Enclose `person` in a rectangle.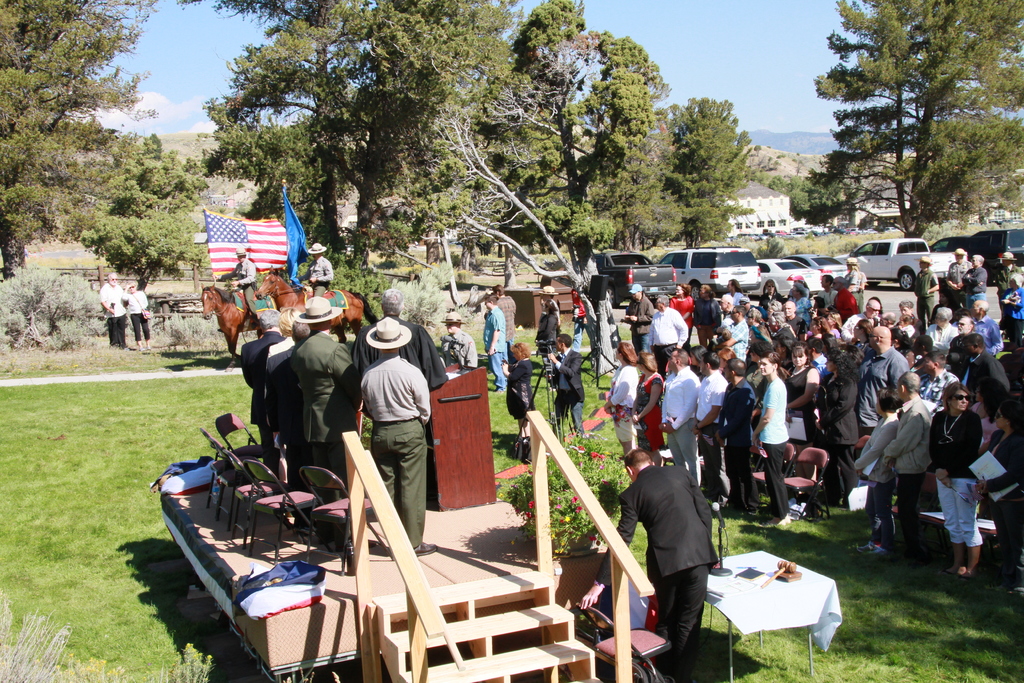
[298, 297, 358, 506].
